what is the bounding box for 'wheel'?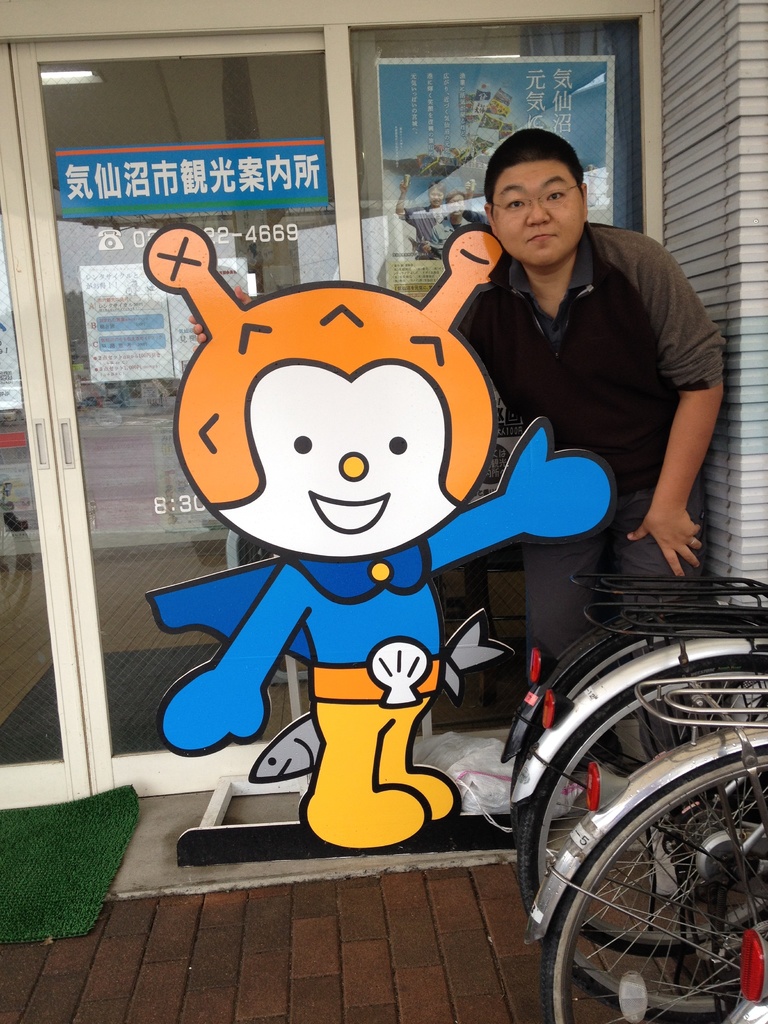
select_region(517, 655, 765, 1023).
